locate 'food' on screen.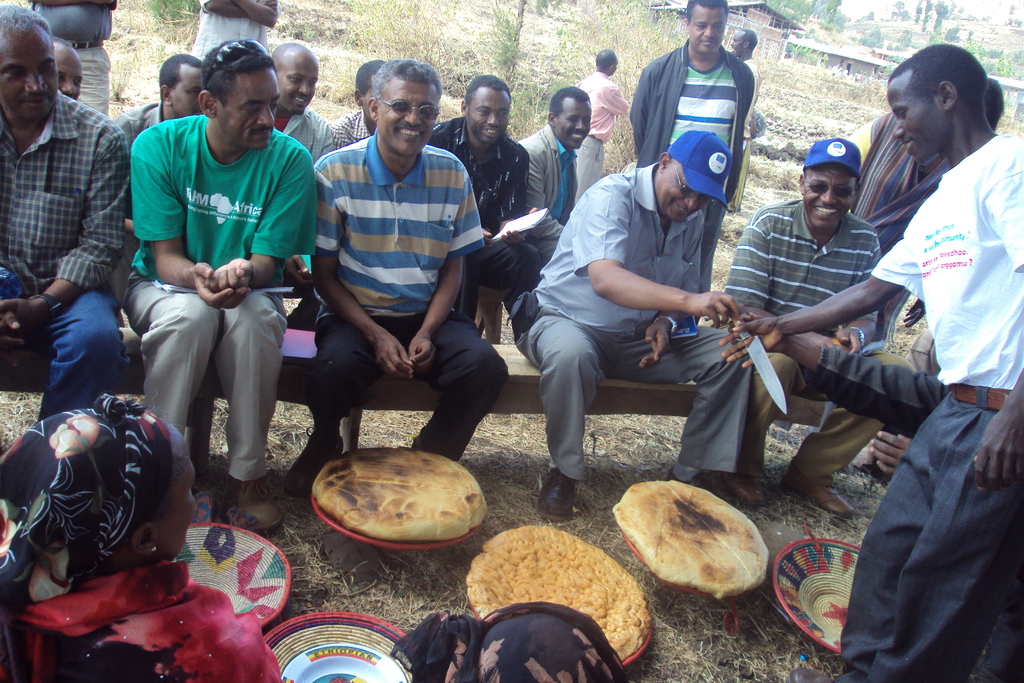
On screen at <box>317,446,493,554</box>.
